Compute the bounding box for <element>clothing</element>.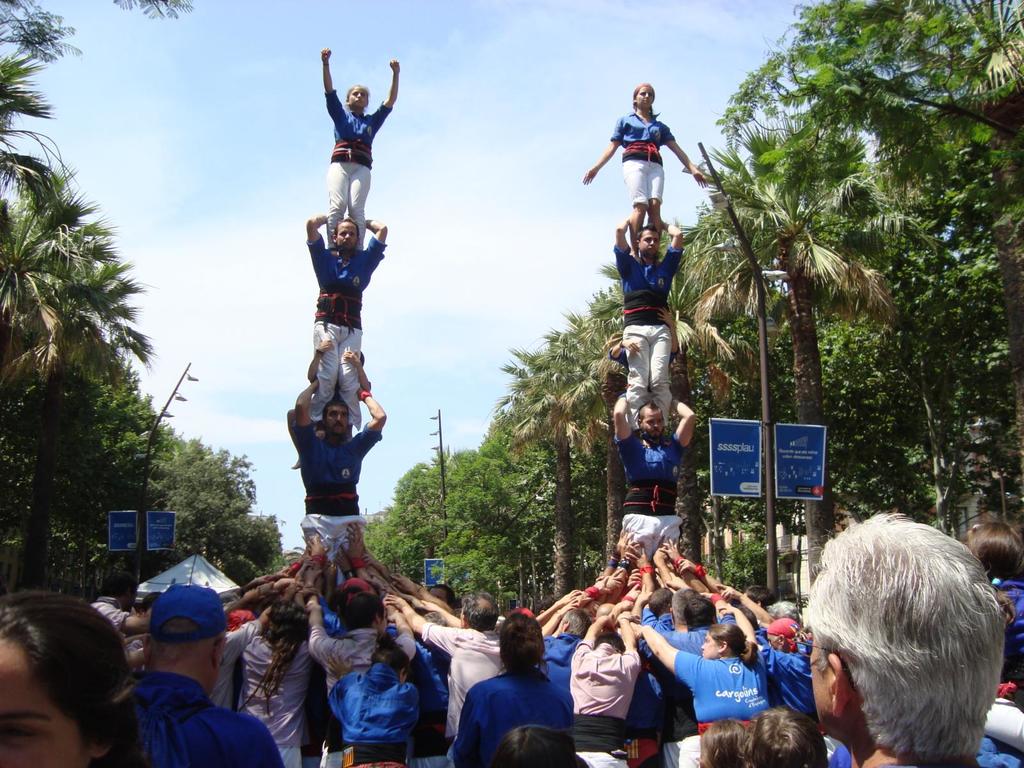
bbox=(308, 236, 381, 424).
